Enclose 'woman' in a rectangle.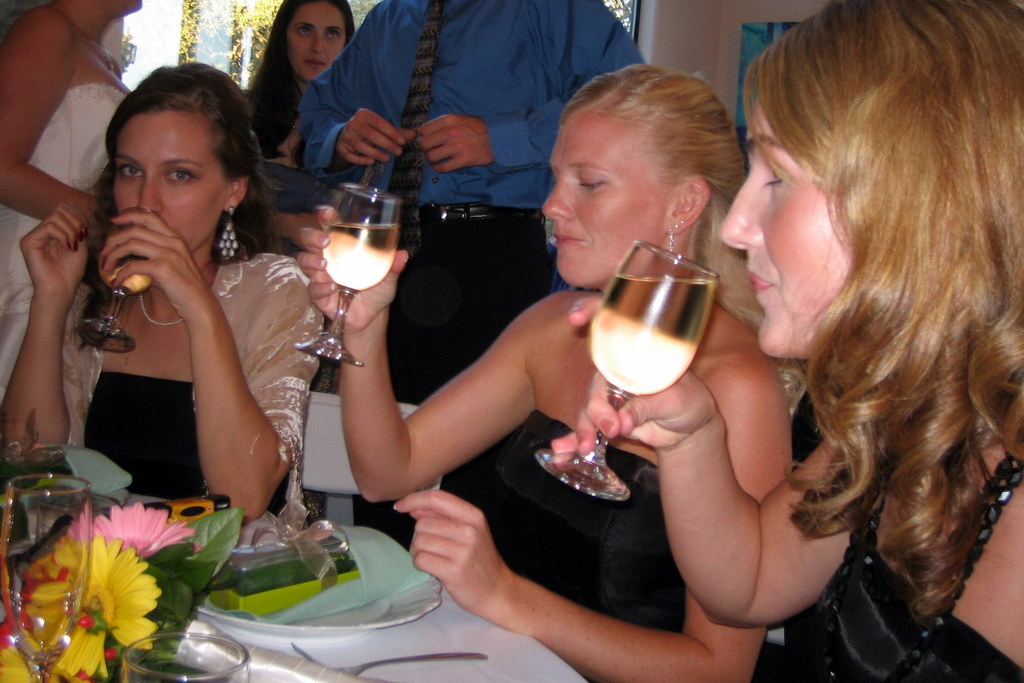
{"left": 294, "top": 57, "right": 804, "bottom": 682}.
